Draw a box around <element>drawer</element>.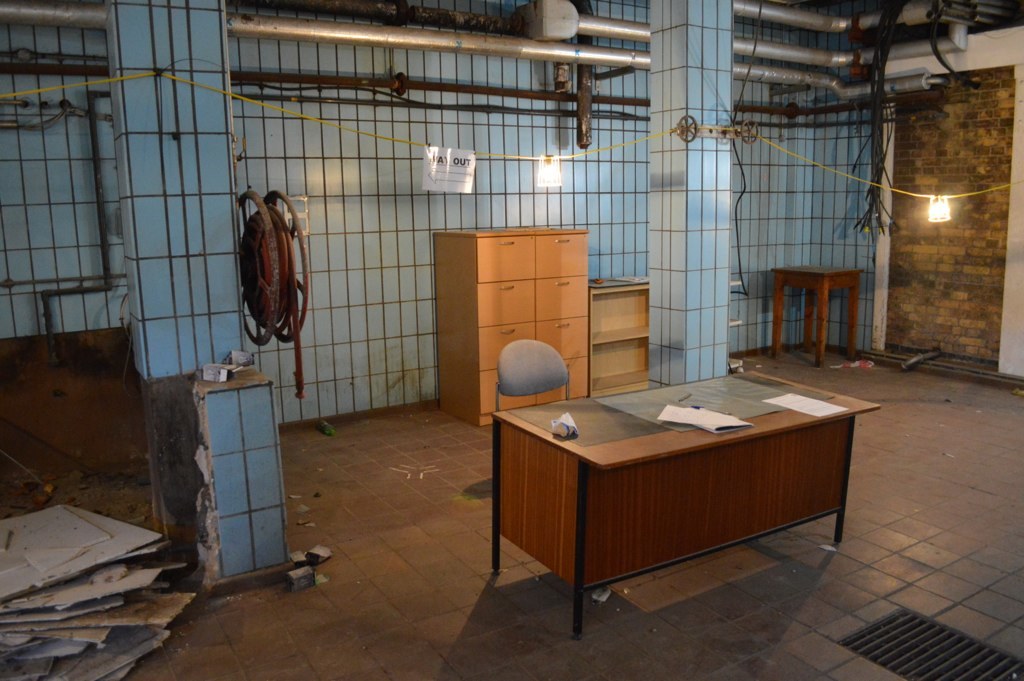
[left=534, top=230, right=587, bottom=274].
